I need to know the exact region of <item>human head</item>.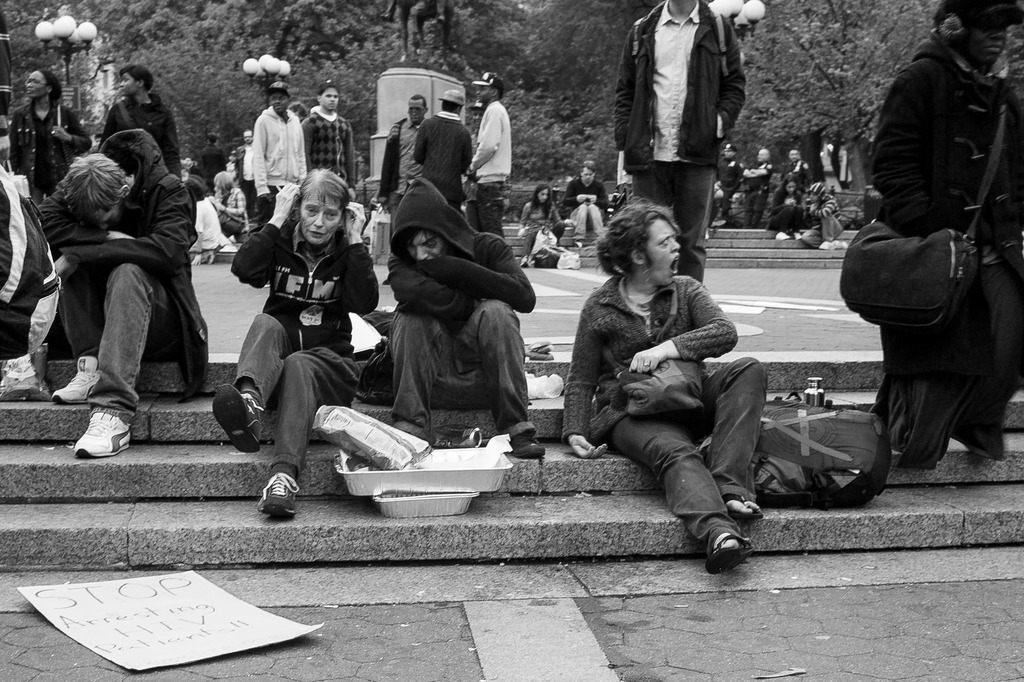
Region: (439,92,461,113).
